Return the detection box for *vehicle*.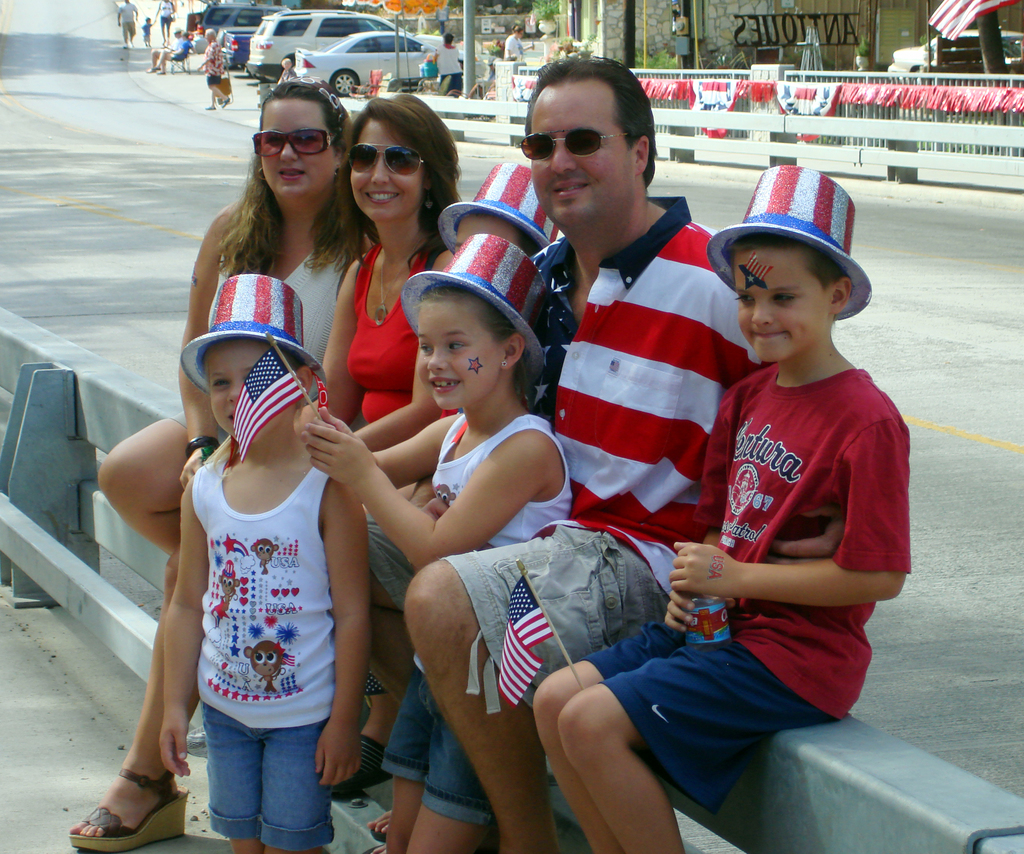
rect(188, 0, 235, 56).
